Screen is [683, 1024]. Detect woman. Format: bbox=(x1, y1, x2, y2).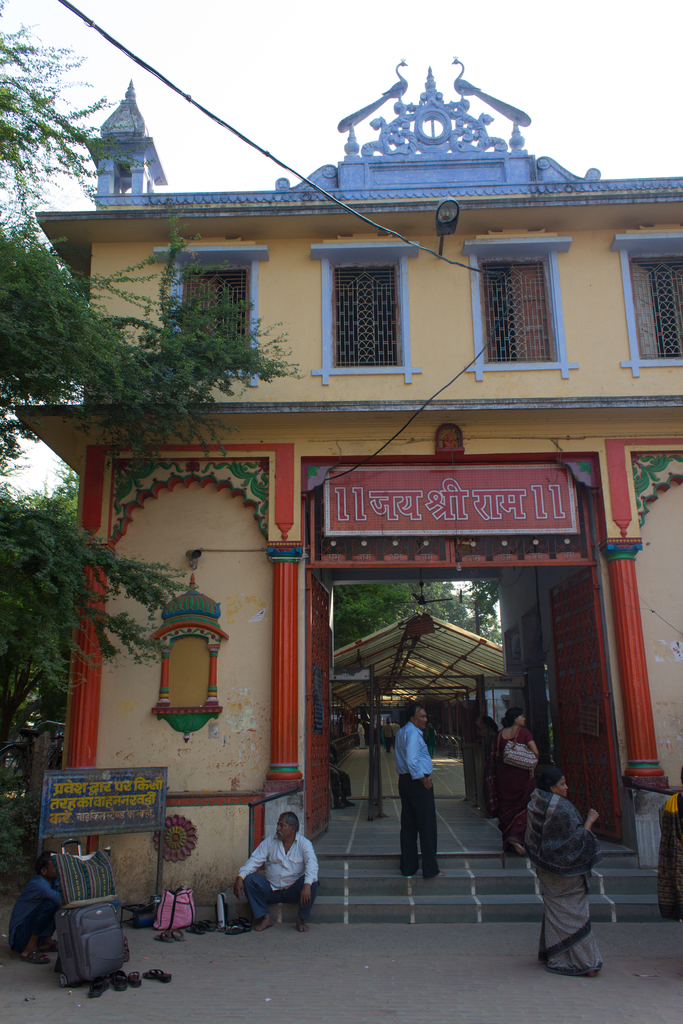
bbox=(658, 763, 682, 920).
